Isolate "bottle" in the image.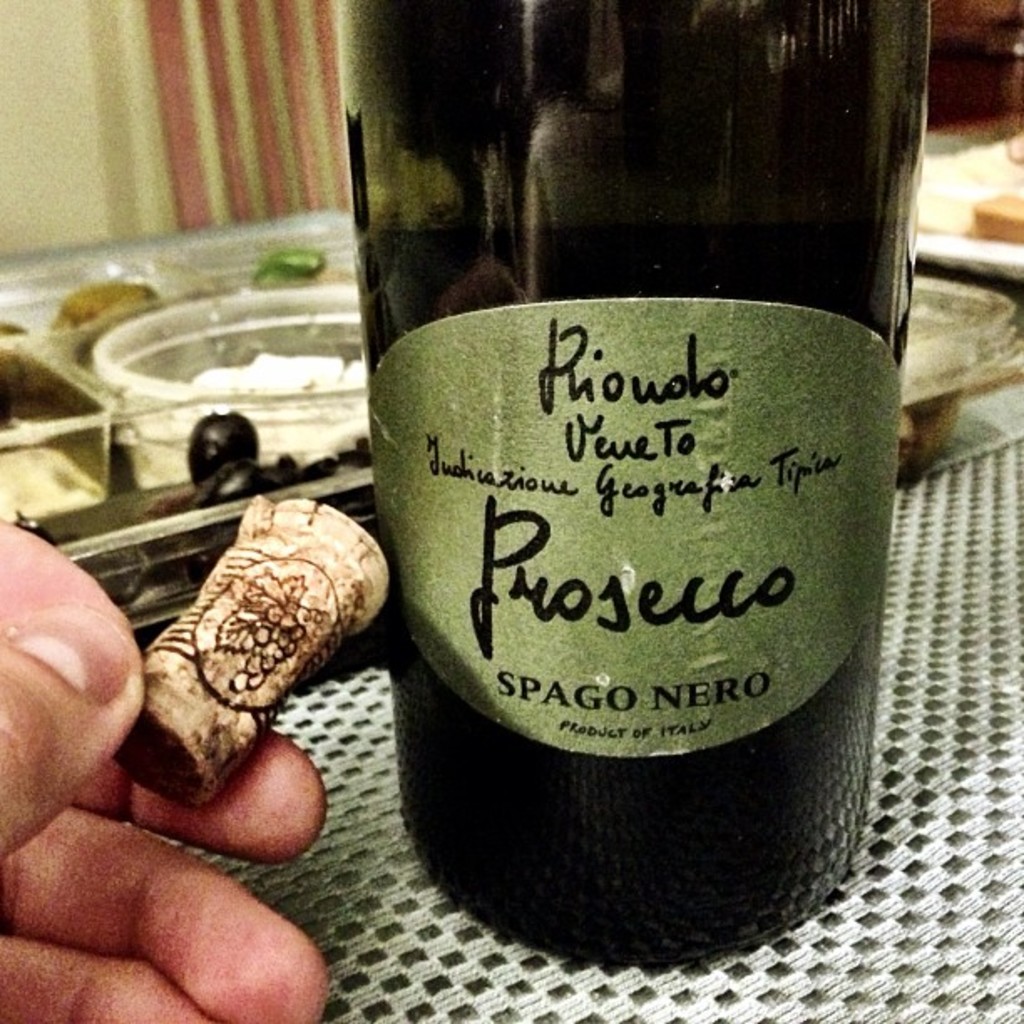
Isolated region: x1=331 y1=0 x2=927 y2=960.
